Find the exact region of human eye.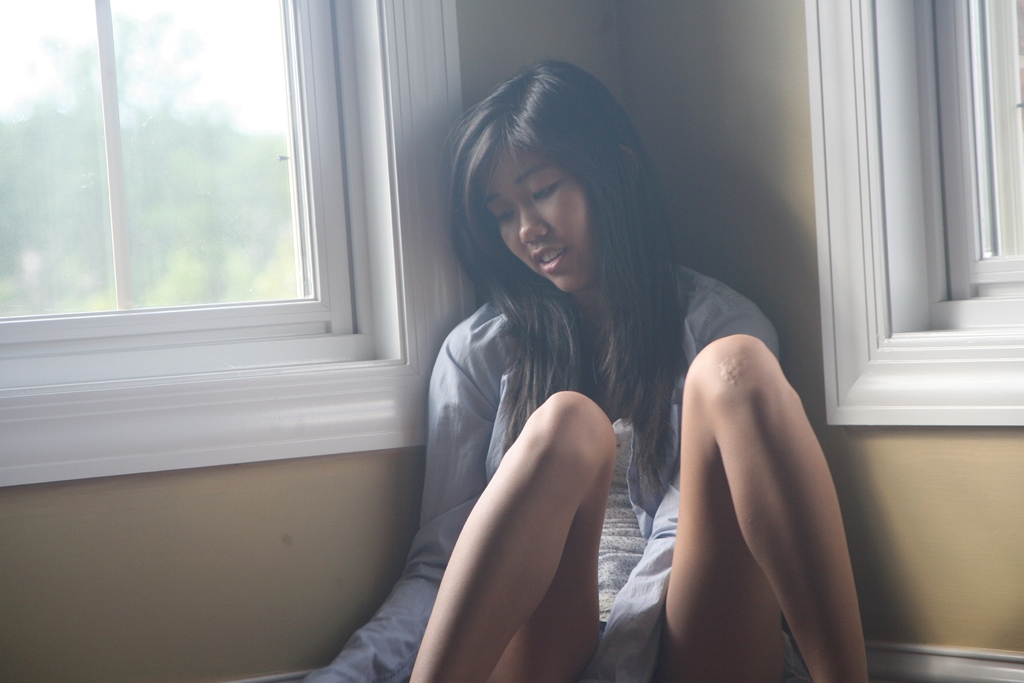
Exact region: [492, 205, 513, 227].
